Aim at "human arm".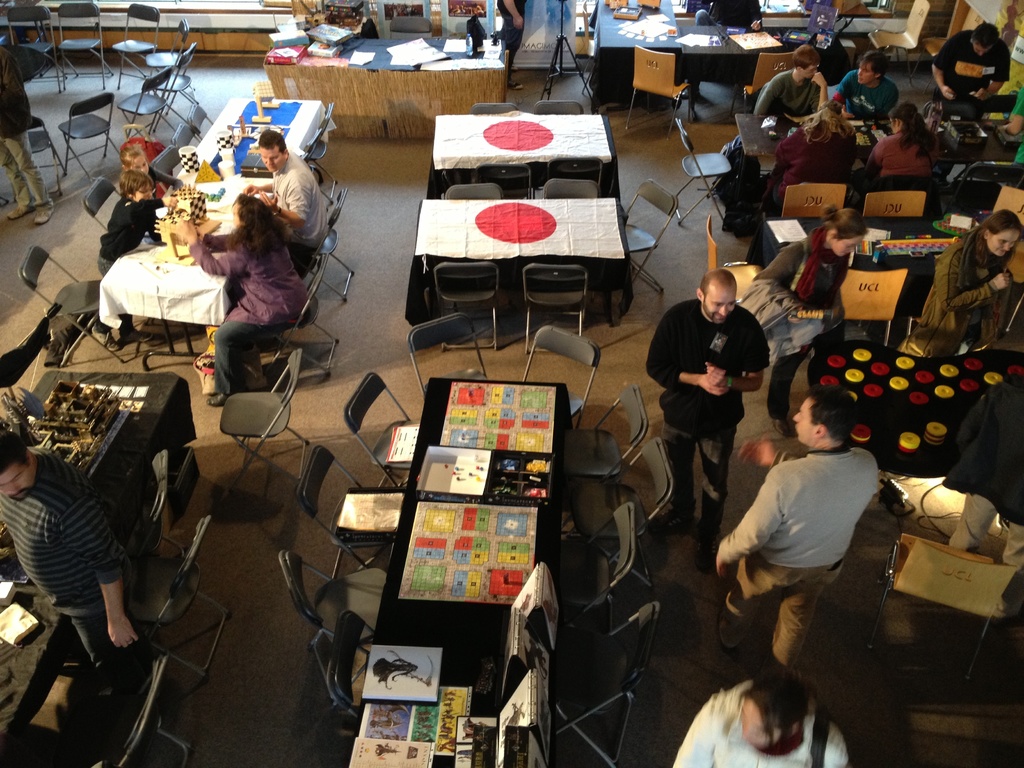
Aimed at 191, 210, 234, 254.
